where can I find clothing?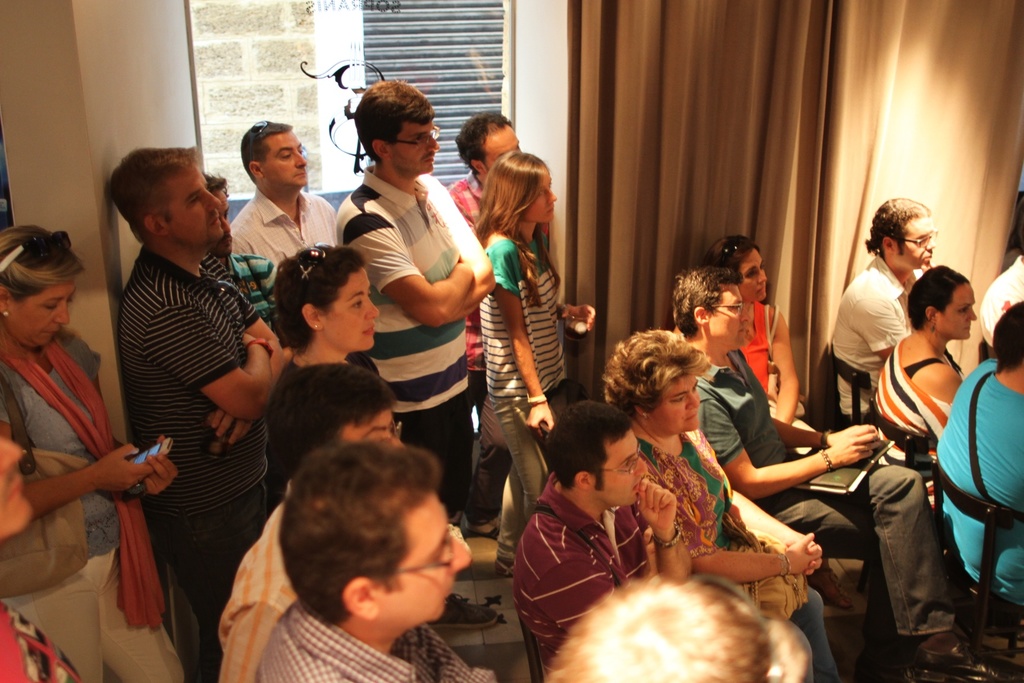
You can find it at [left=505, top=472, right=650, bottom=664].
